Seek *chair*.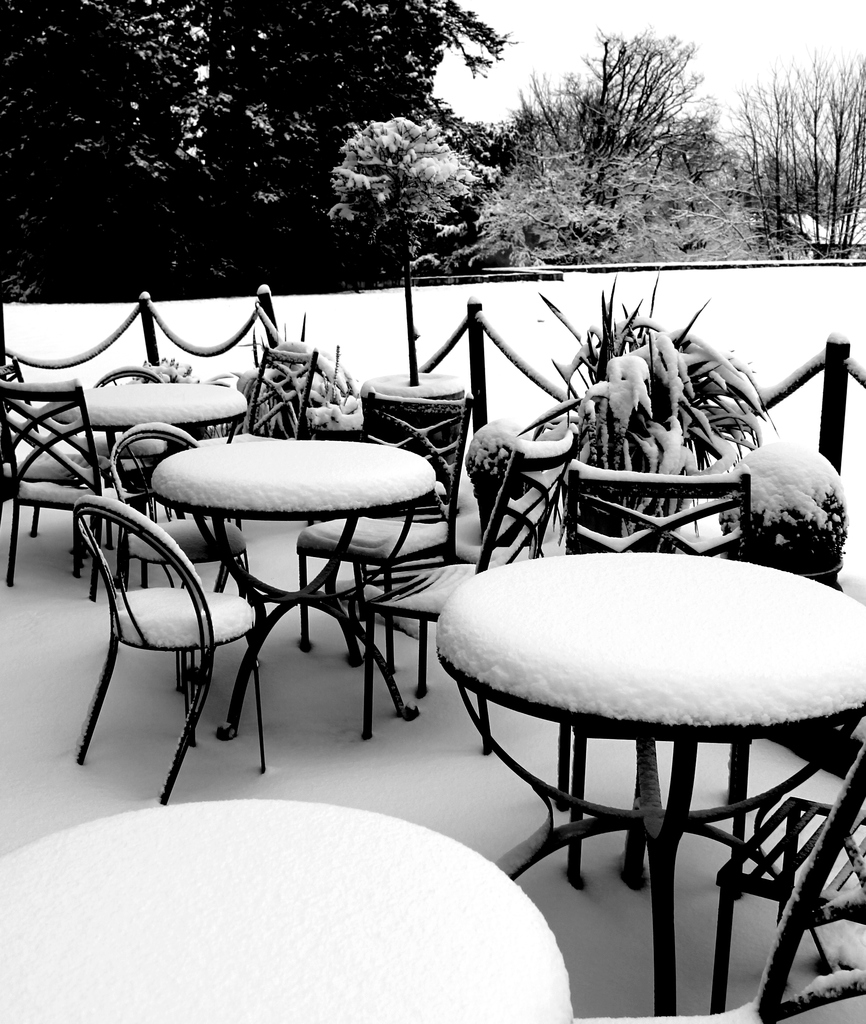
box(348, 426, 581, 751).
